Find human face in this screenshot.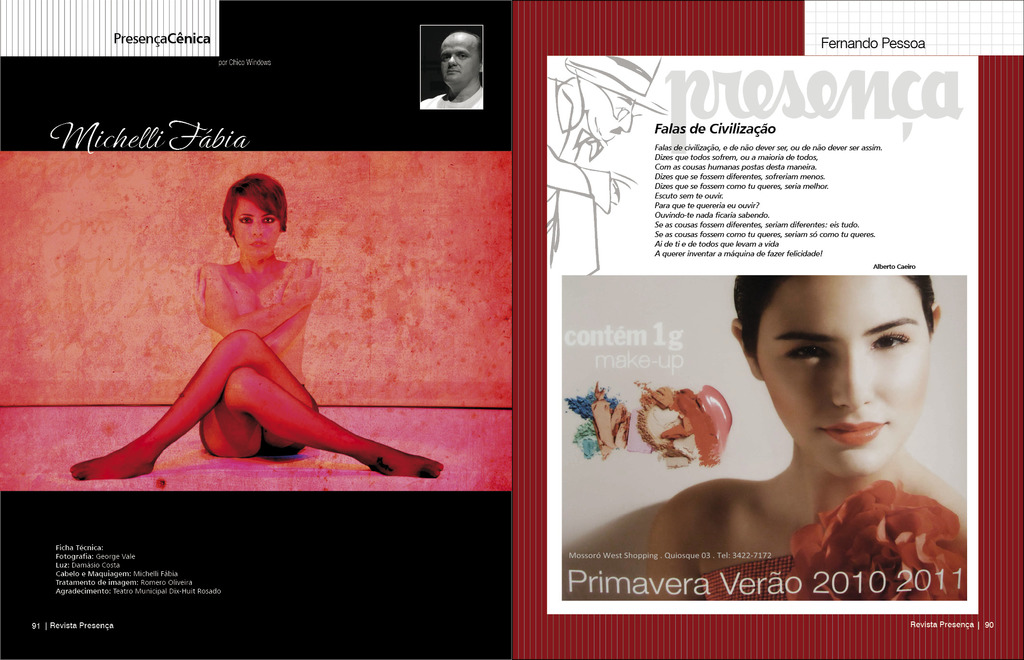
The bounding box for human face is left=753, top=276, right=928, bottom=477.
